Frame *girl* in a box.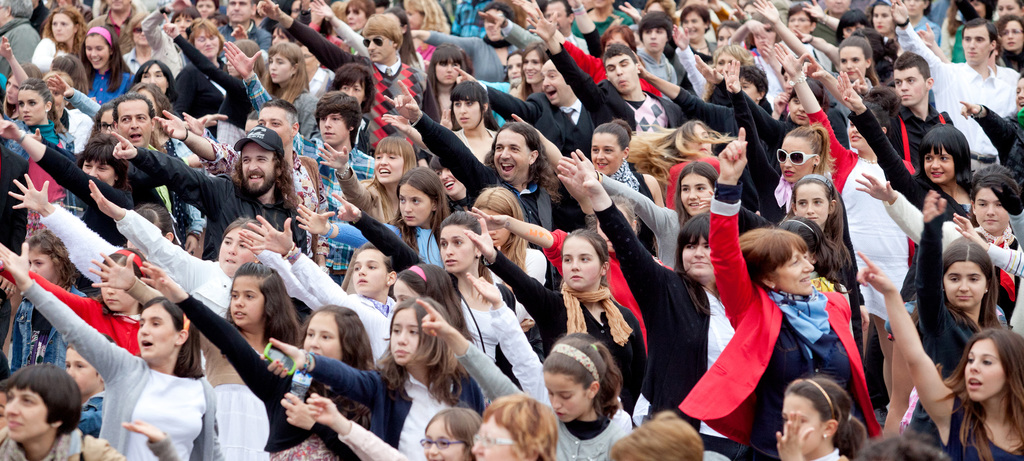
[x1=308, y1=395, x2=479, y2=460].
